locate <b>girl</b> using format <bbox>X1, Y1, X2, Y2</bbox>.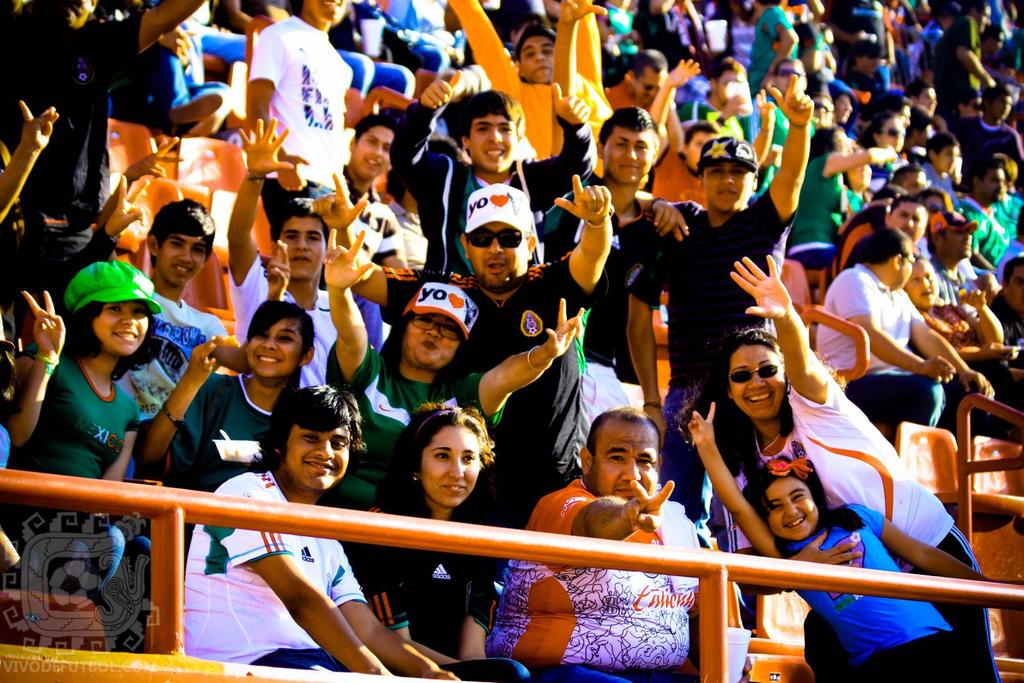
<bbox>136, 300, 320, 510</bbox>.
